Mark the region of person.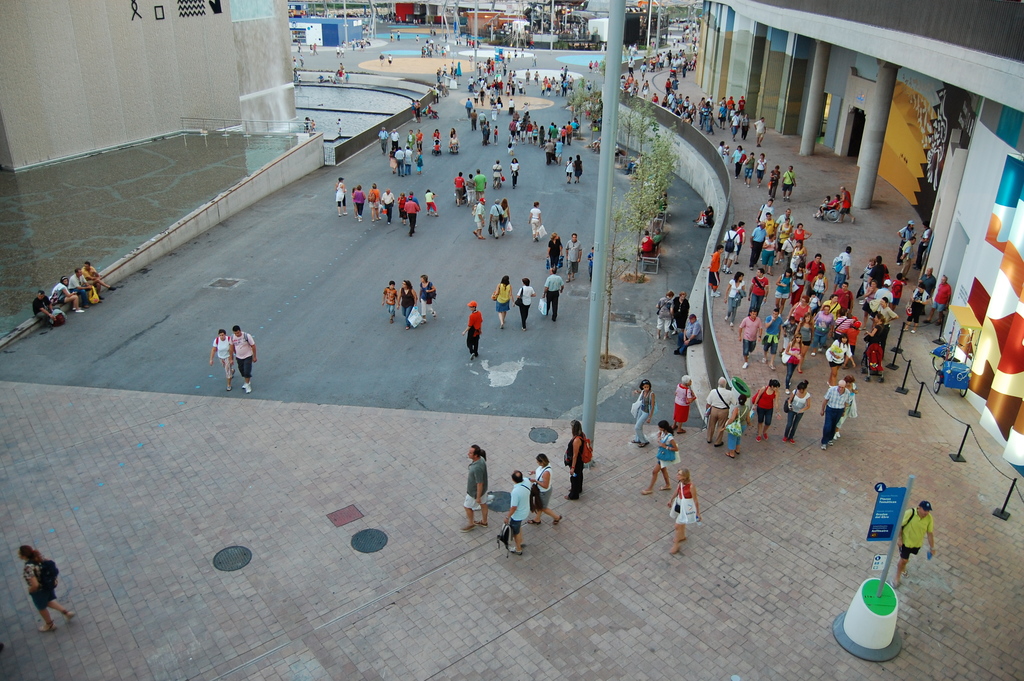
Region: locate(722, 145, 732, 170).
